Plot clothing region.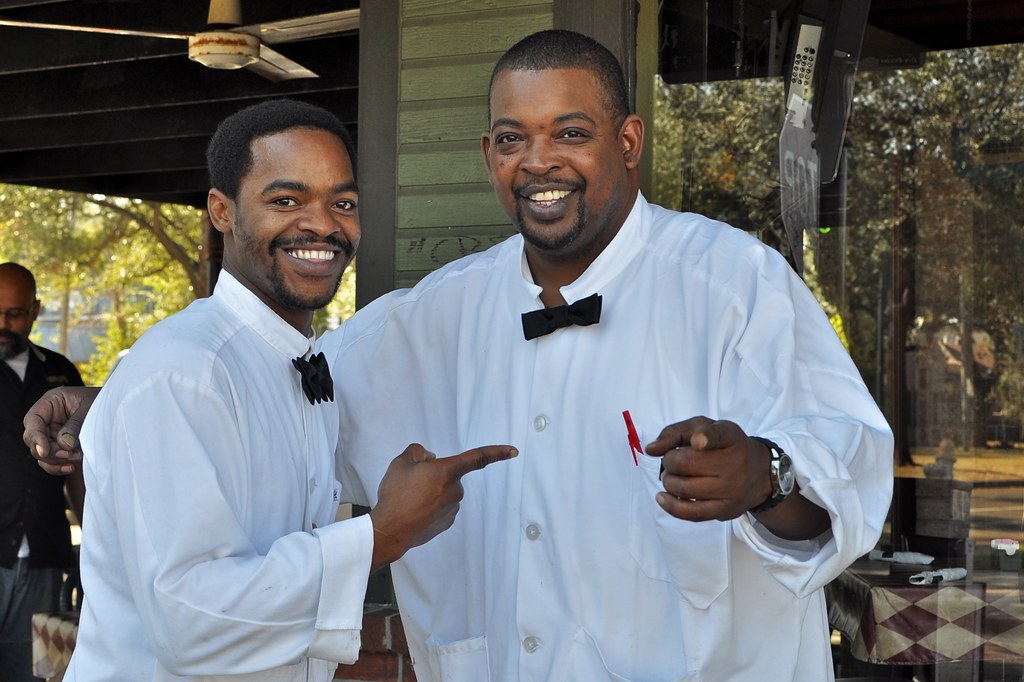
Plotted at pyautogui.locateOnScreen(54, 264, 376, 681).
